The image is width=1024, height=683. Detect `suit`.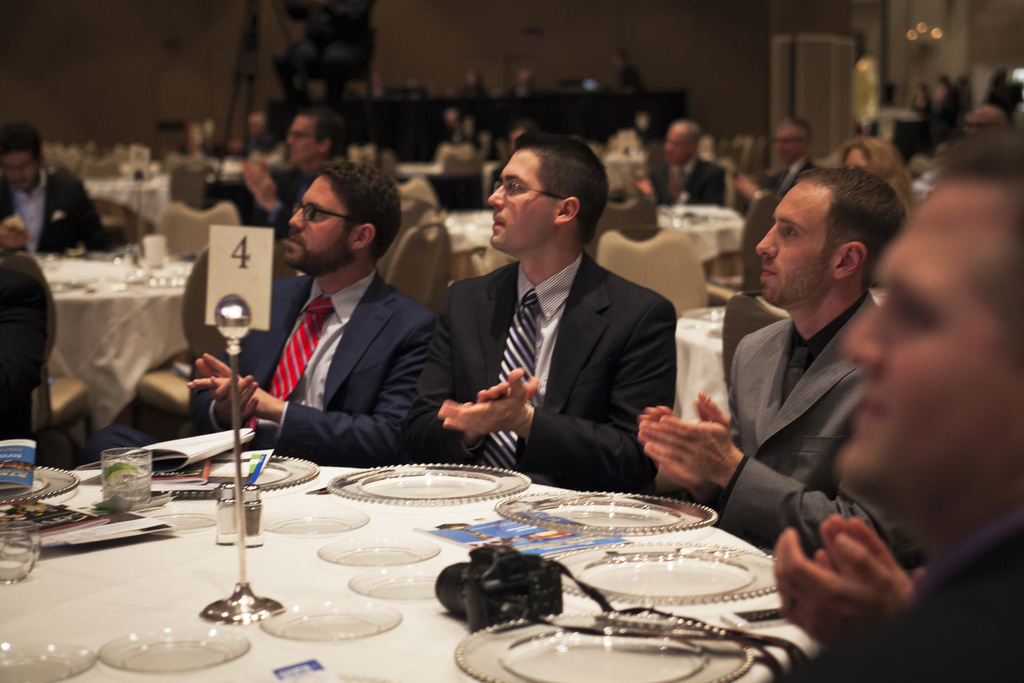
Detection: <box>691,292,923,574</box>.
